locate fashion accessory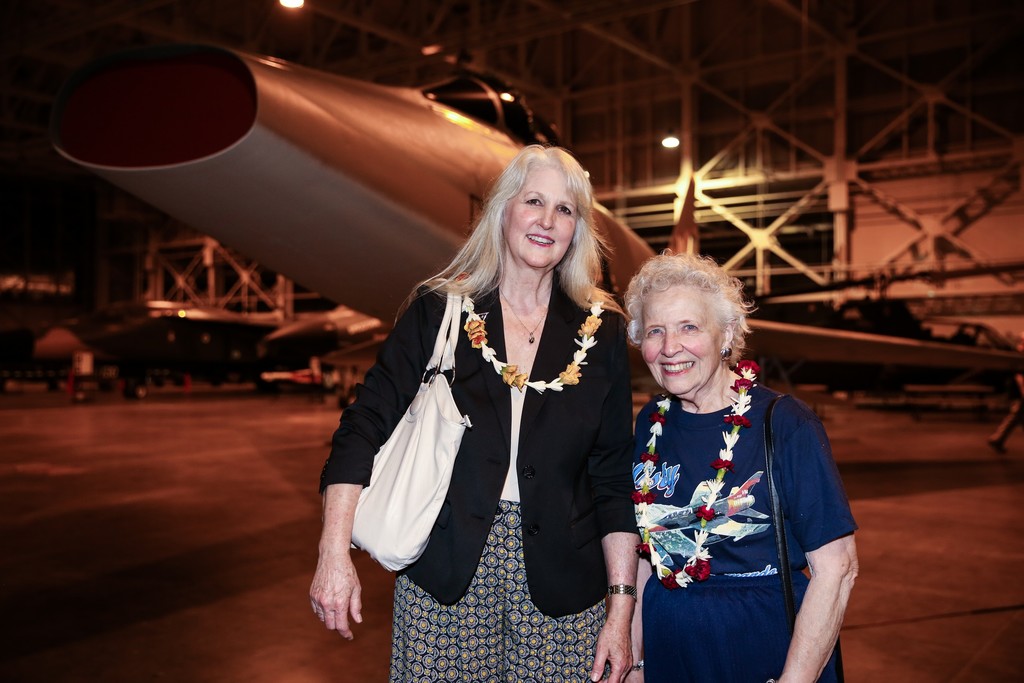
crop(350, 286, 474, 572)
